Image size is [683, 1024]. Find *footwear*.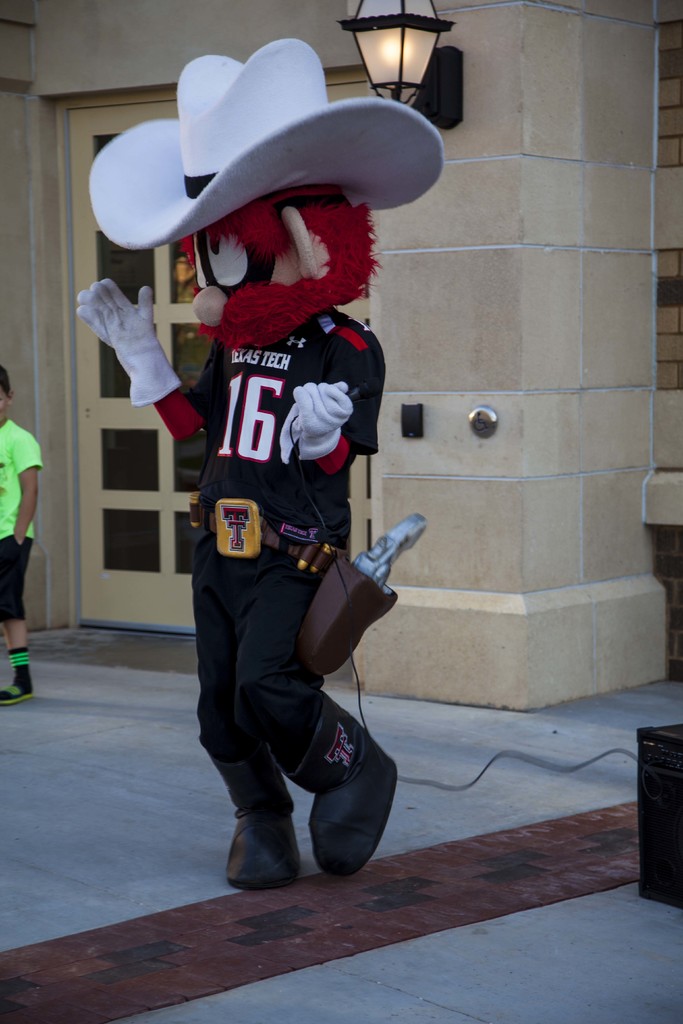
<bbox>1, 673, 37, 707</bbox>.
